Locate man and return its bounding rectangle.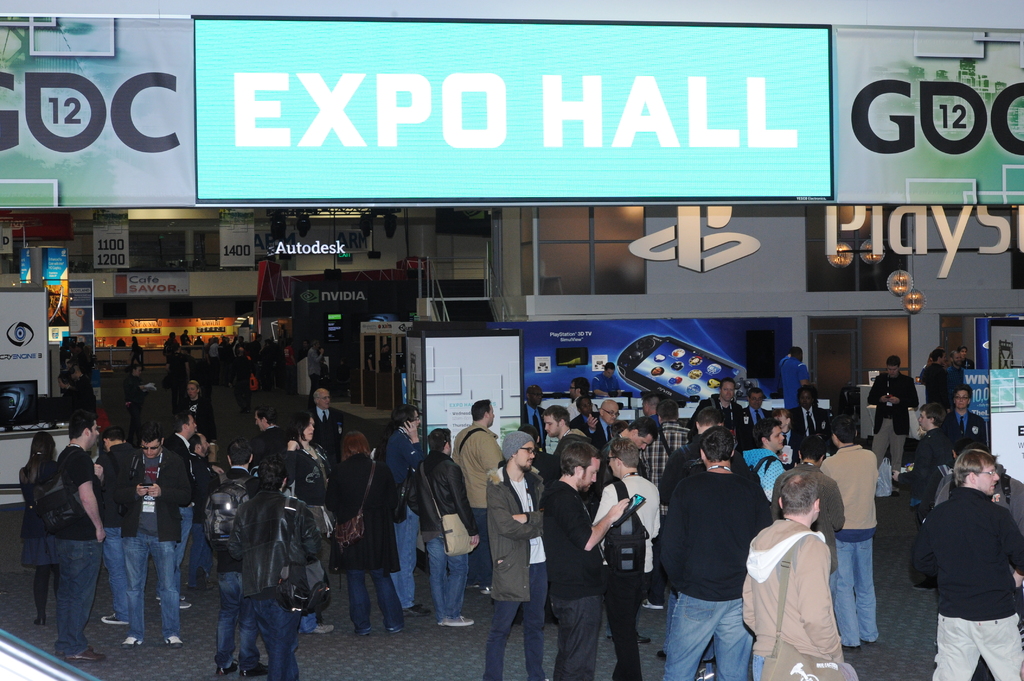
{"x1": 640, "y1": 400, "x2": 698, "y2": 483}.
